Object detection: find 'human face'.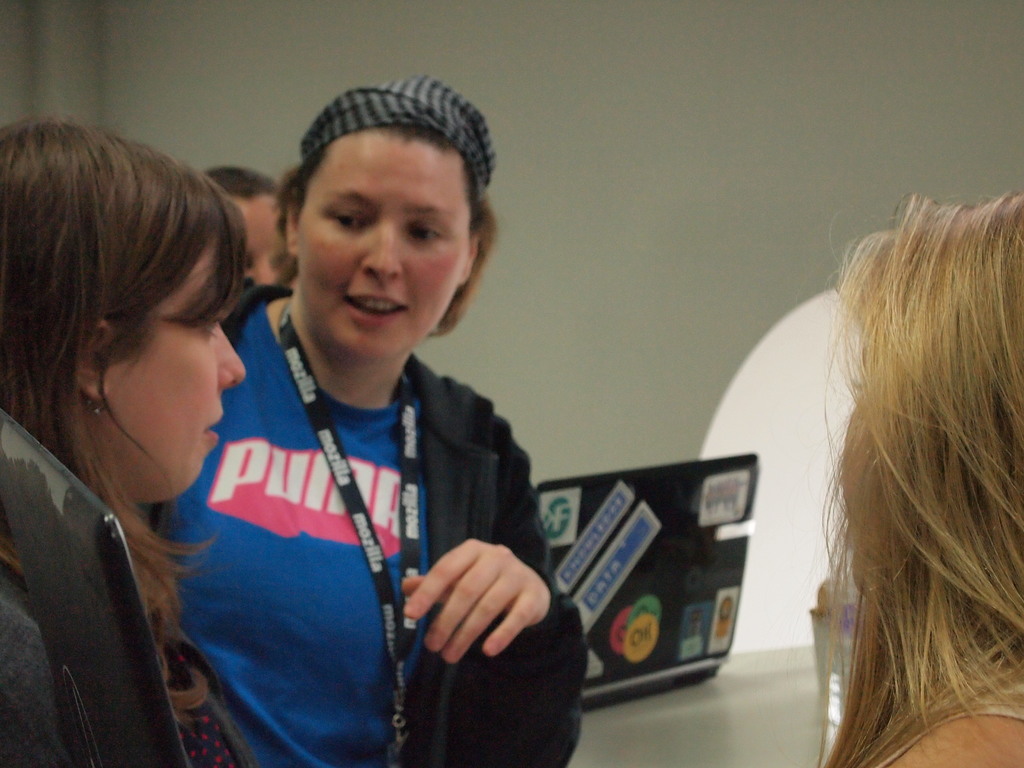
rect(847, 294, 878, 596).
